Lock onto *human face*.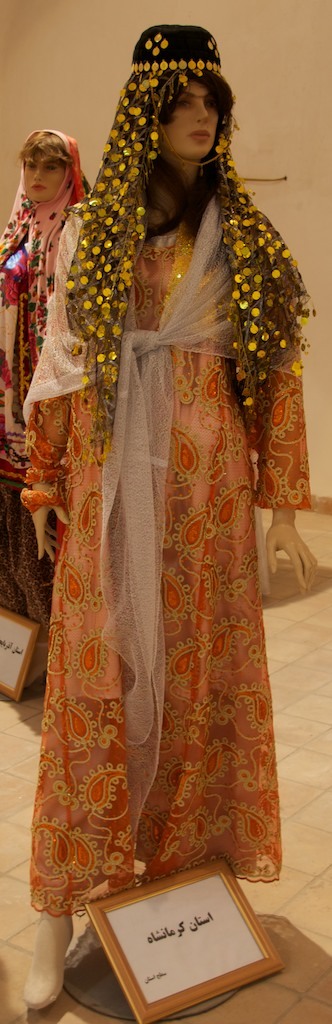
Locked: crop(21, 159, 71, 203).
